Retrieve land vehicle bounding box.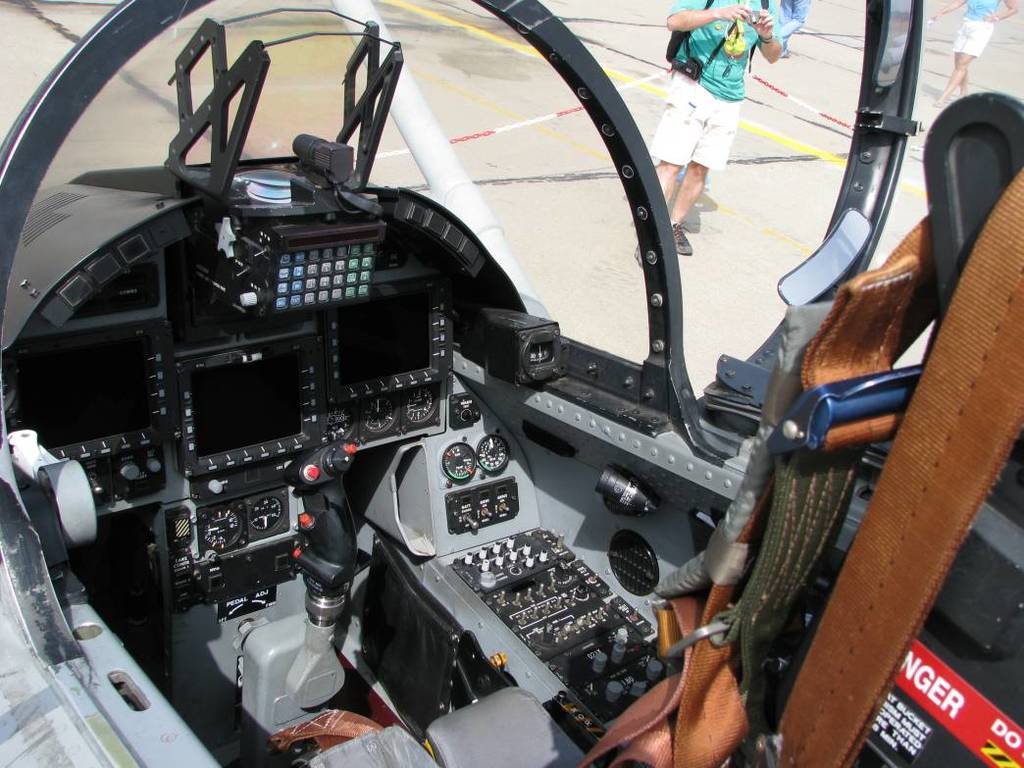
Bounding box: crop(0, 0, 1023, 767).
